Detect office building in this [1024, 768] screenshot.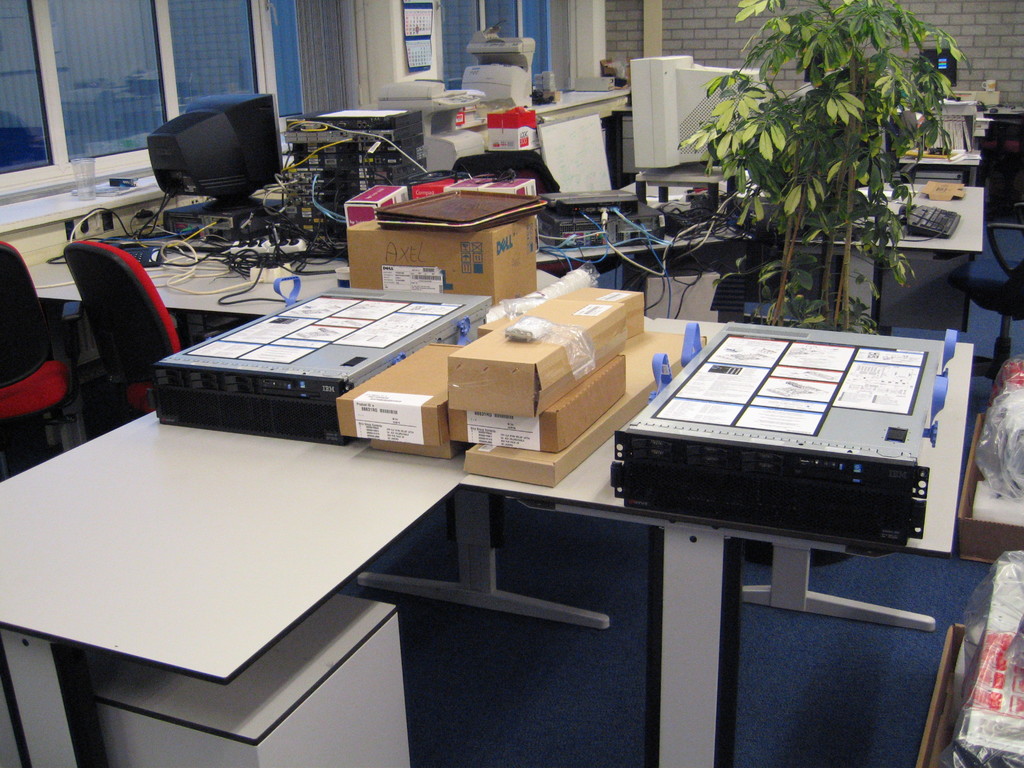
Detection: 49,0,989,763.
